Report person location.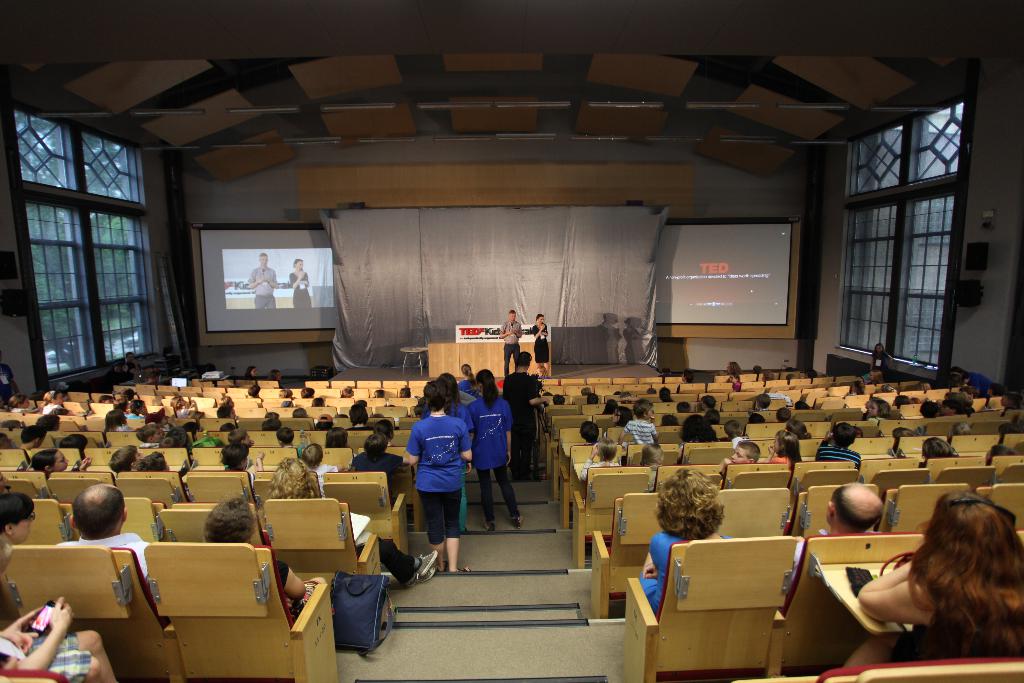
Report: [x1=724, y1=363, x2=742, y2=373].
